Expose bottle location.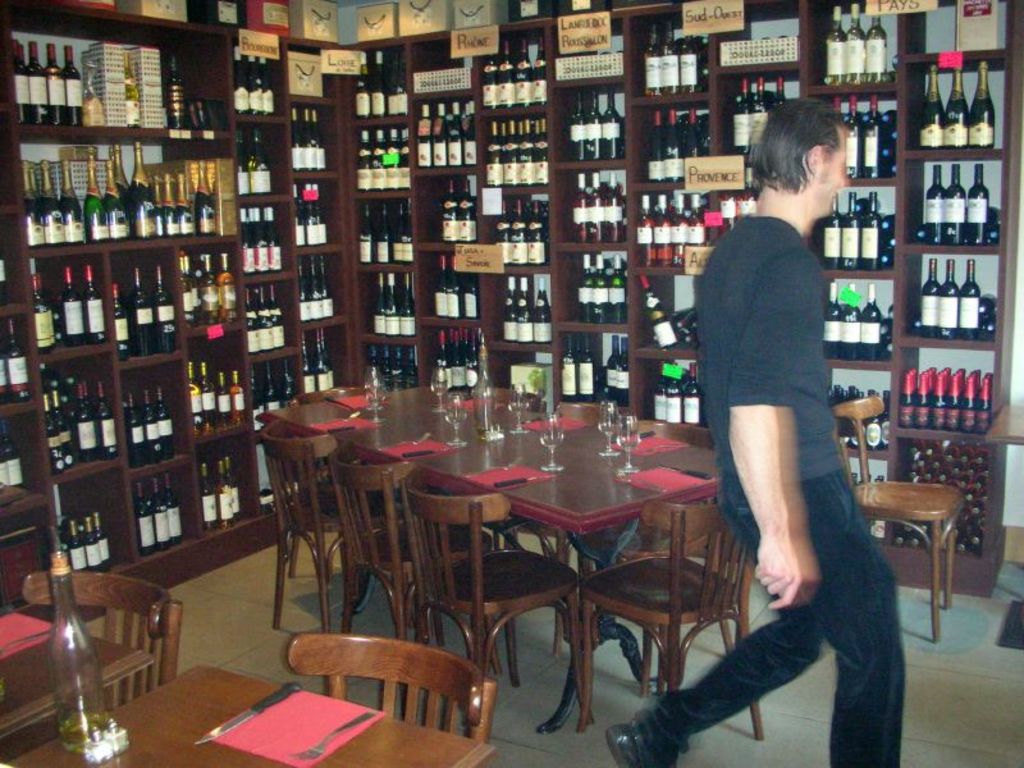
Exposed at rect(184, 357, 204, 425).
